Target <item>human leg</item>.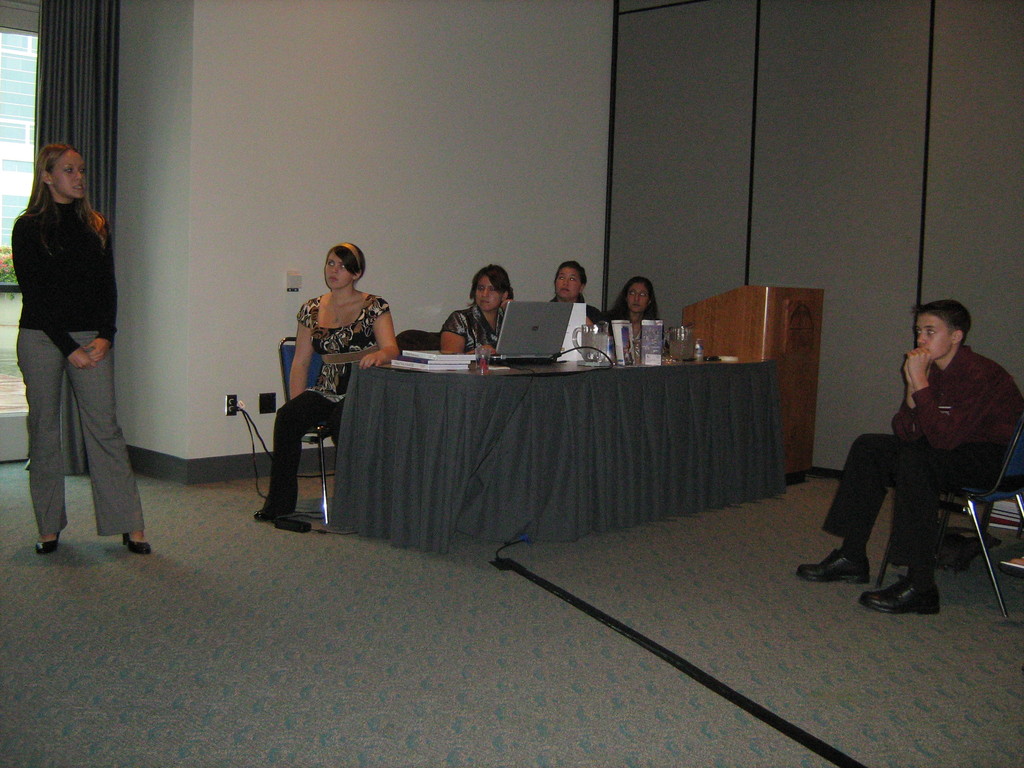
Target region: <box>260,389,346,513</box>.
